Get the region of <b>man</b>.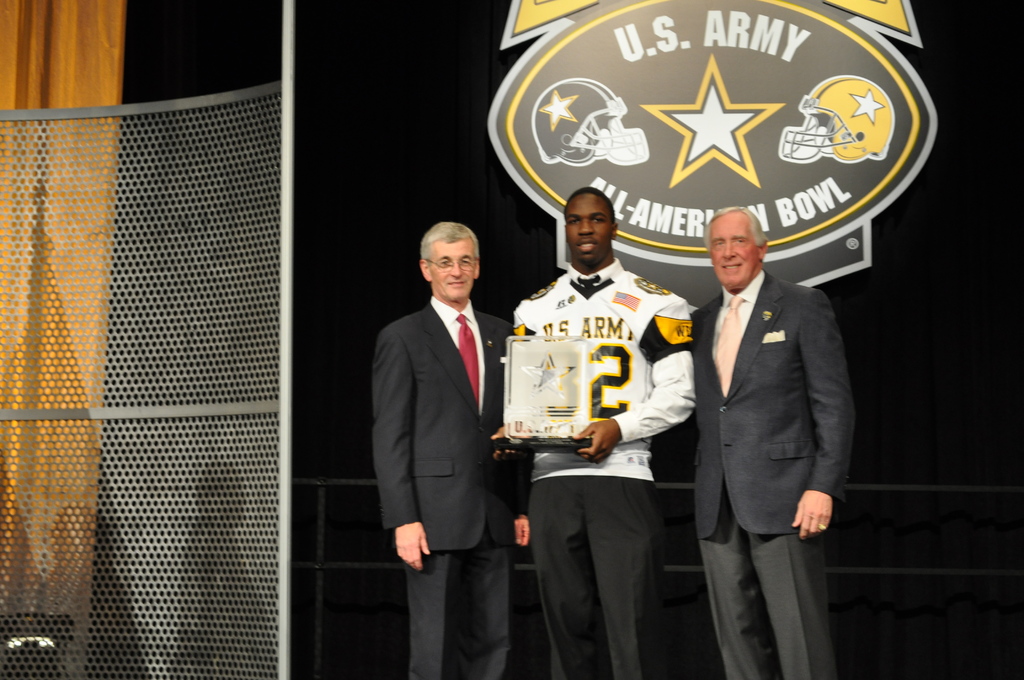
x1=374, y1=222, x2=530, y2=679.
